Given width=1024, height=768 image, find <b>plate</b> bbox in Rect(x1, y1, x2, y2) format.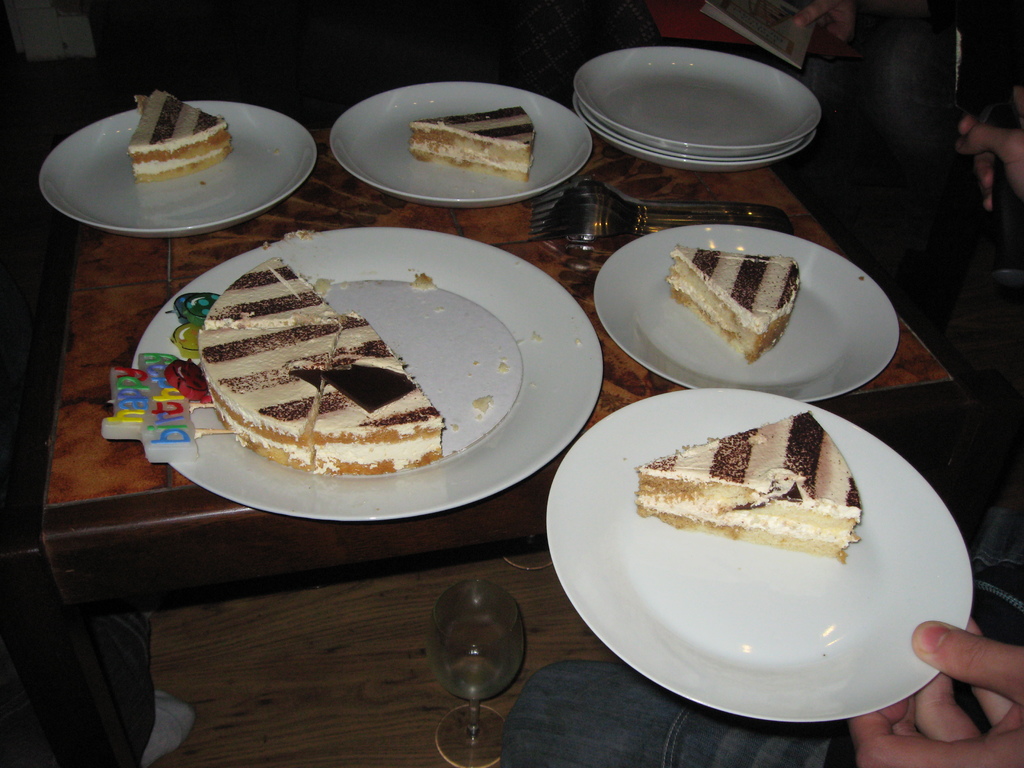
Rect(41, 100, 316, 239).
